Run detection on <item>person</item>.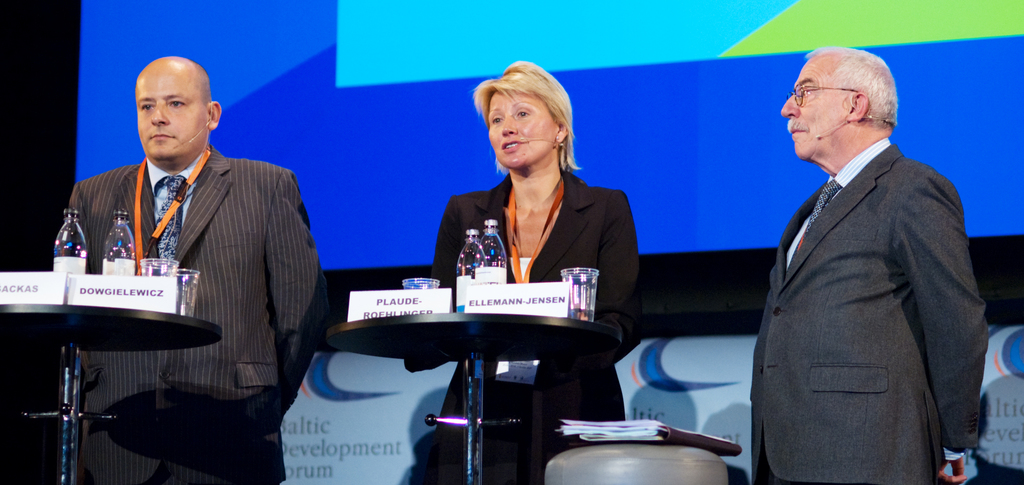
Result: locate(59, 43, 303, 468).
